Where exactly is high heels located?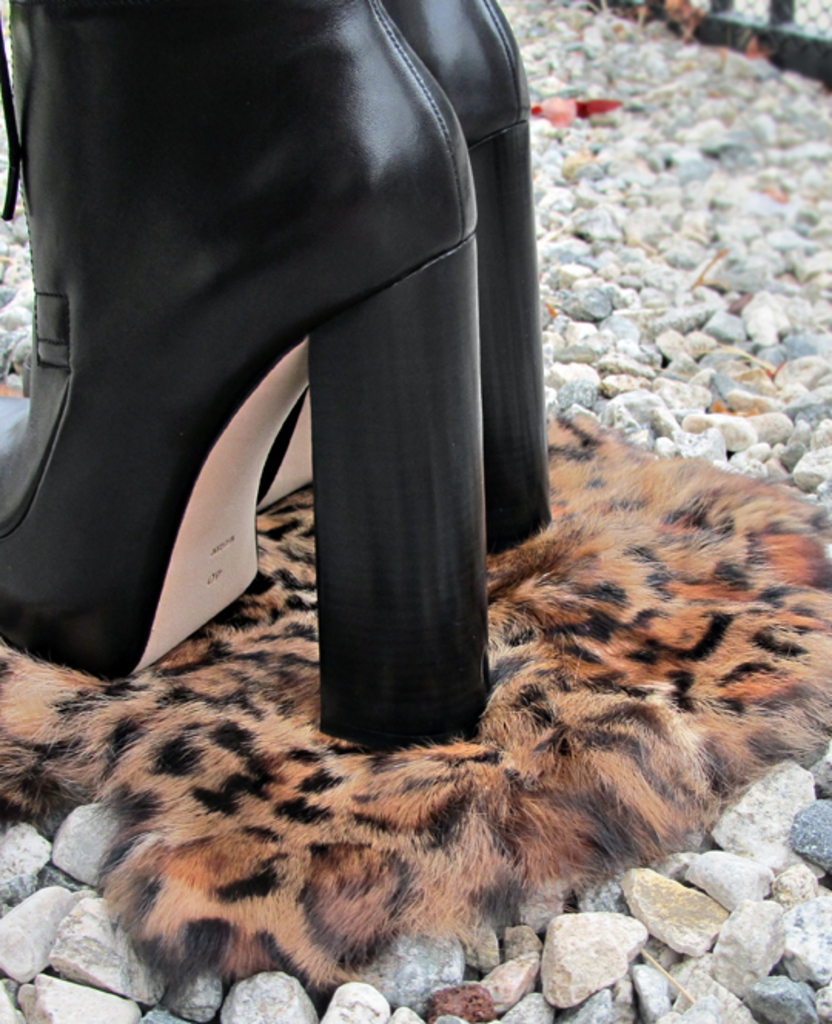
Its bounding box is [20,0,552,556].
